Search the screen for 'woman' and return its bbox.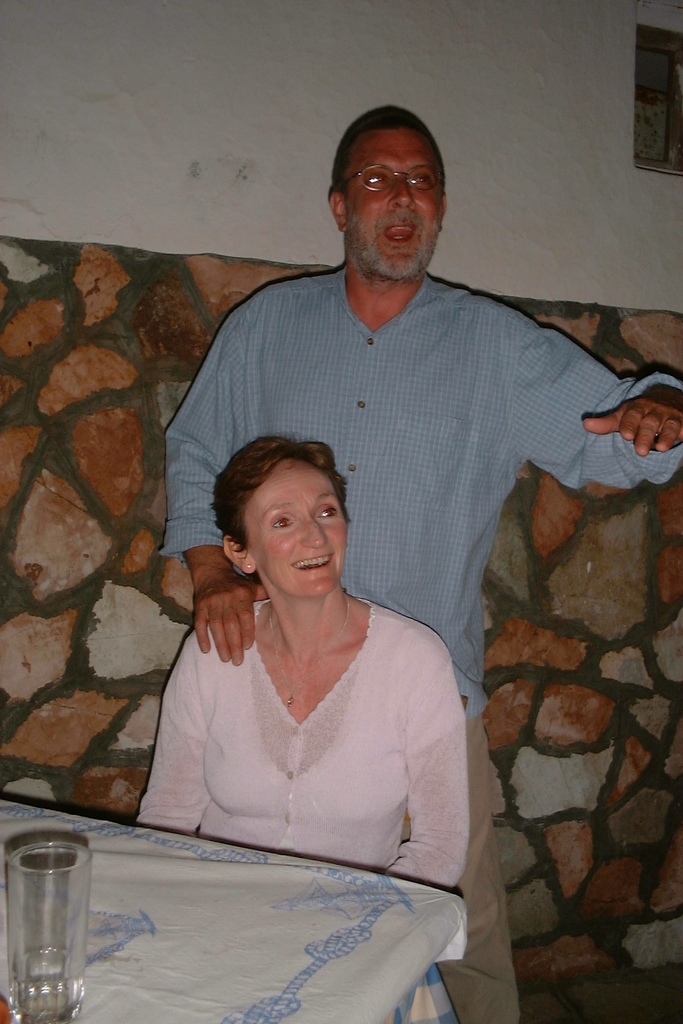
Found: select_region(127, 406, 494, 936).
